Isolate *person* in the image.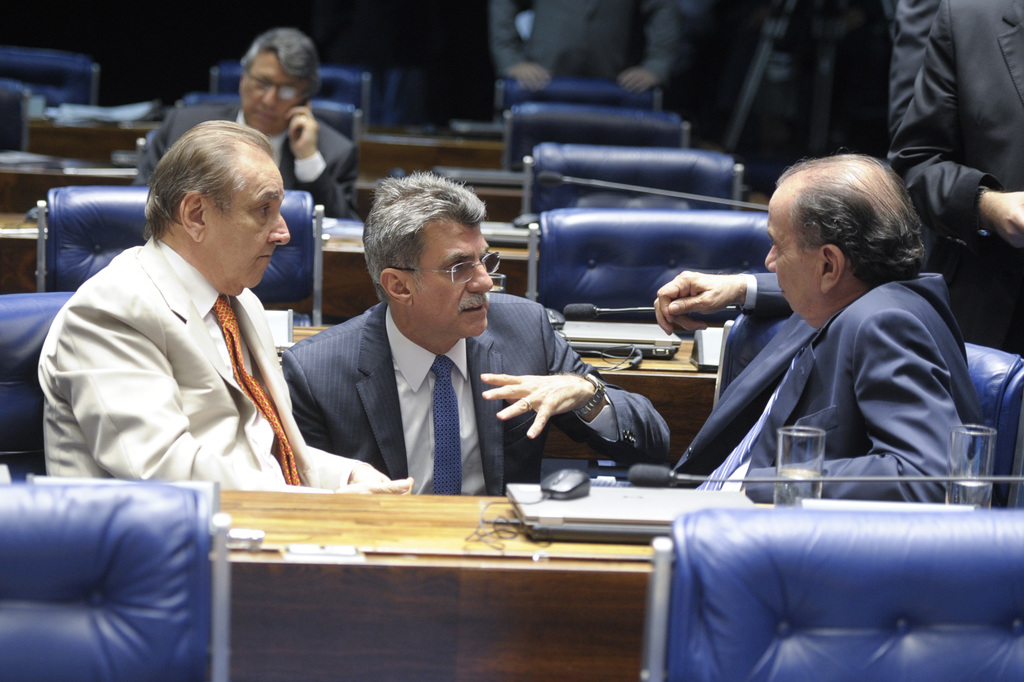
Isolated region: bbox(672, 157, 963, 526).
